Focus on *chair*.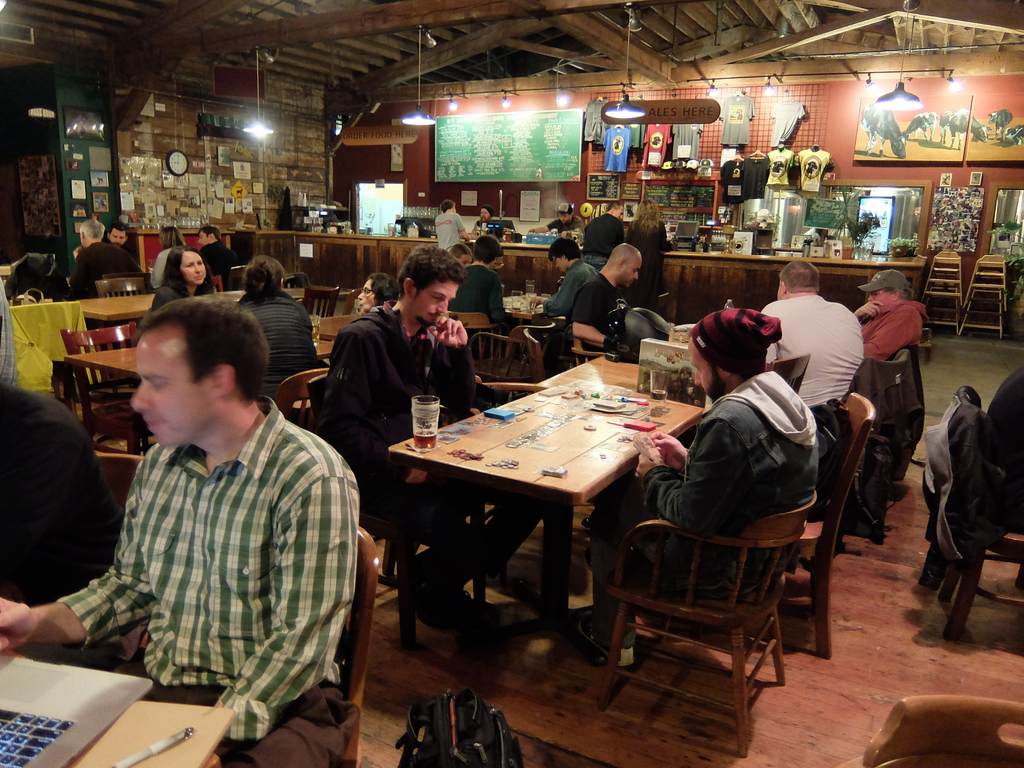
Focused at x1=521, y1=322, x2=565, y2=385.
